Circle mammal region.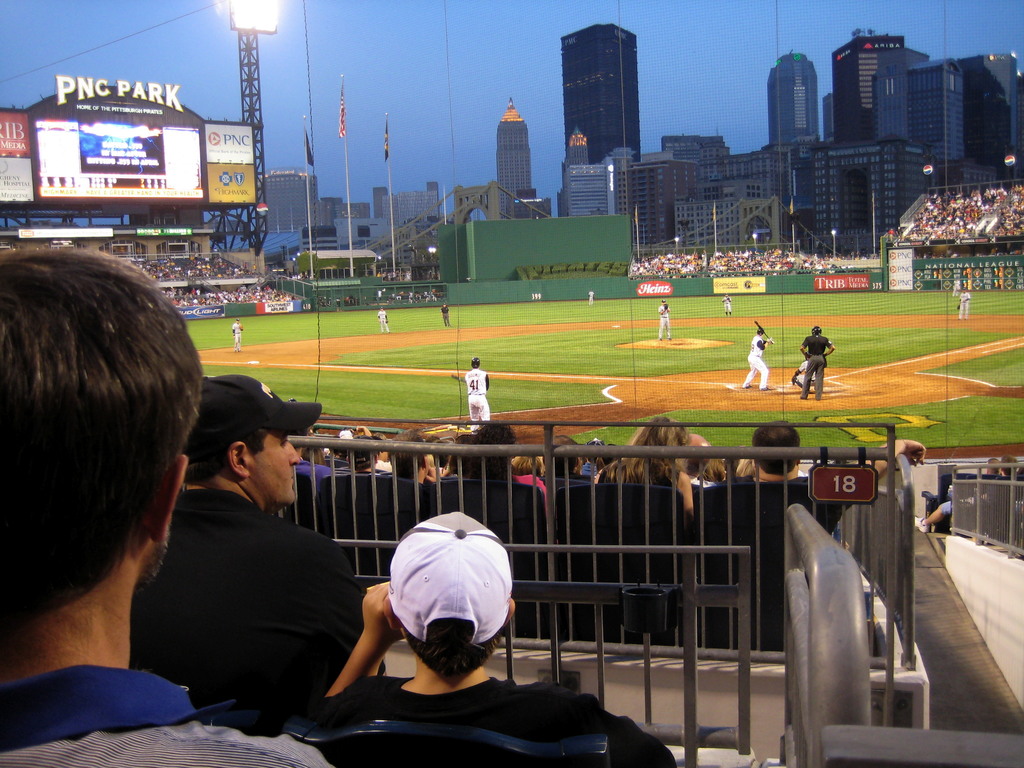
Region: box(0, 242, 331, 767).
